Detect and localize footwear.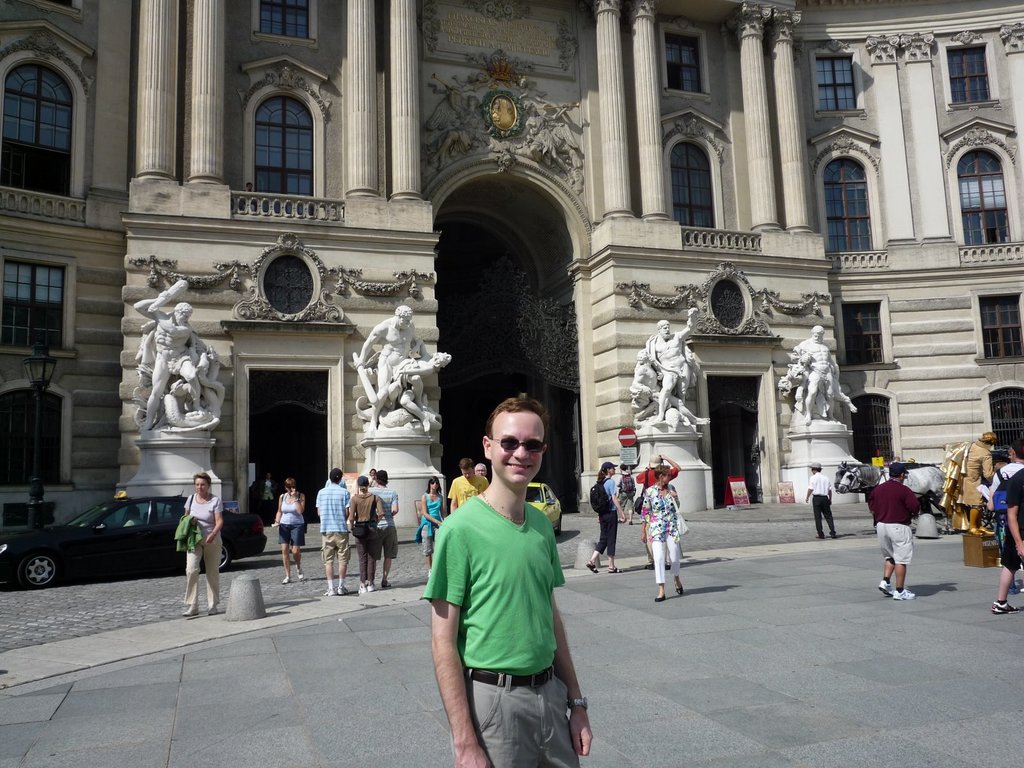
Localized at region(655, 593, 667, 601).
